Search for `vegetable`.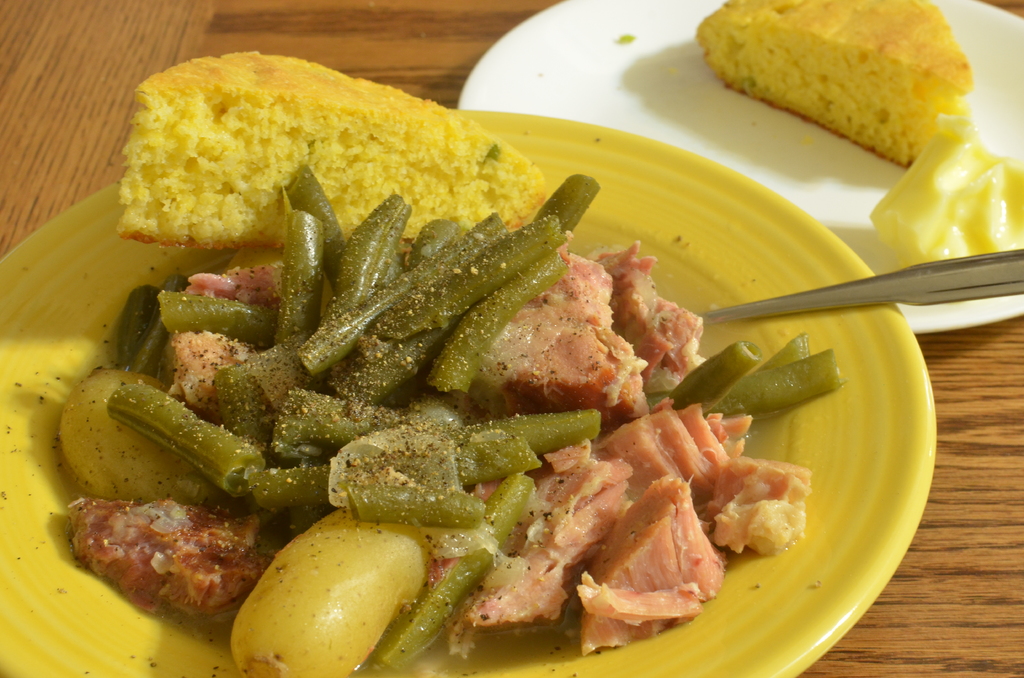
Found at box(344, 494, 489, 529).
